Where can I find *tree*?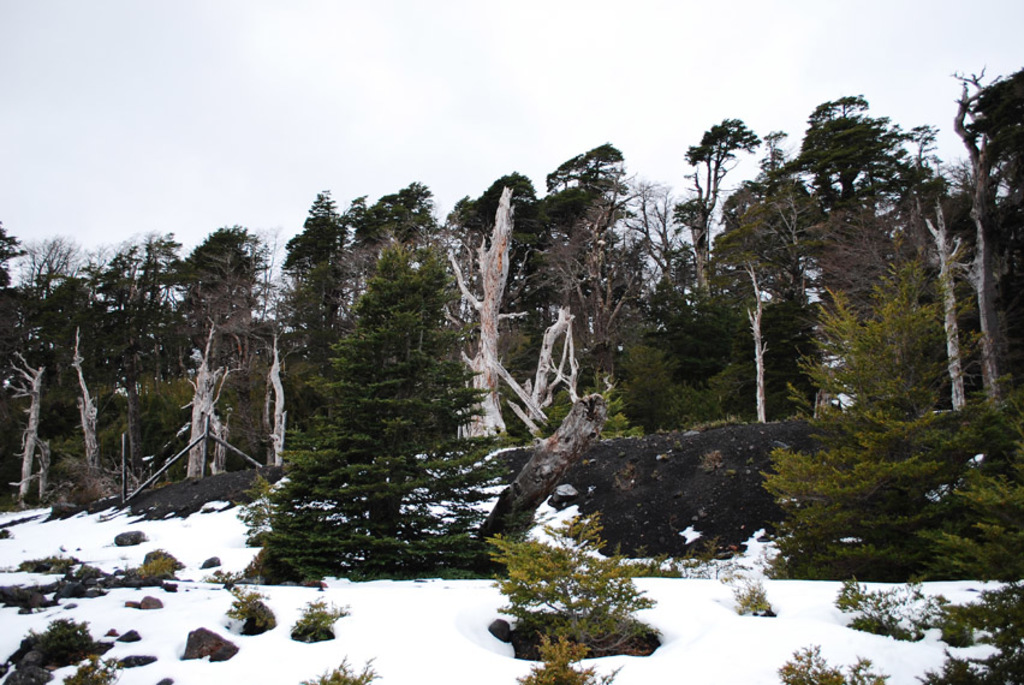
You can find it at 276:187:376:357.
